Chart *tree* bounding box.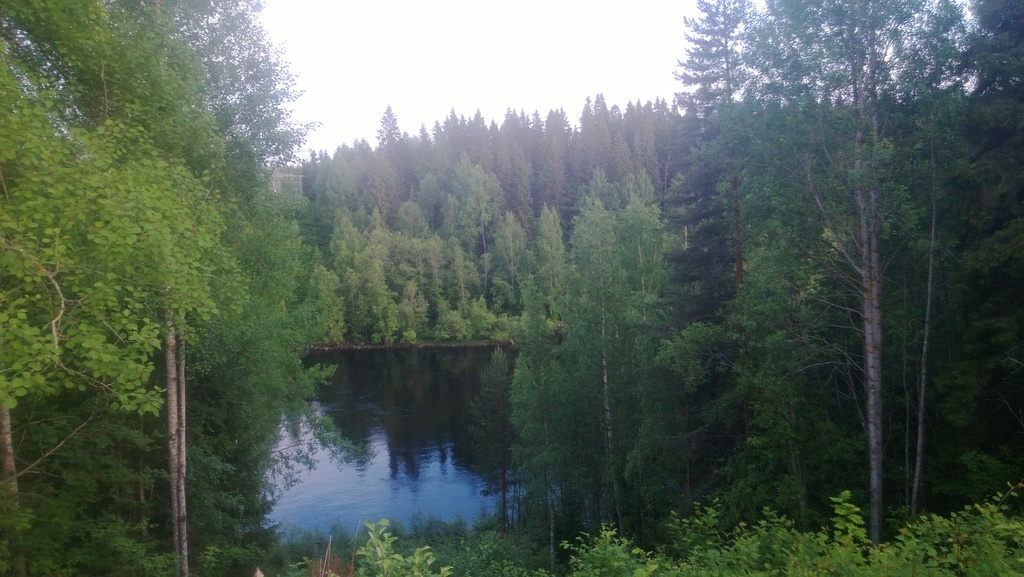
Charted: x1=504 y1=0 x2=1023 y2=546.
